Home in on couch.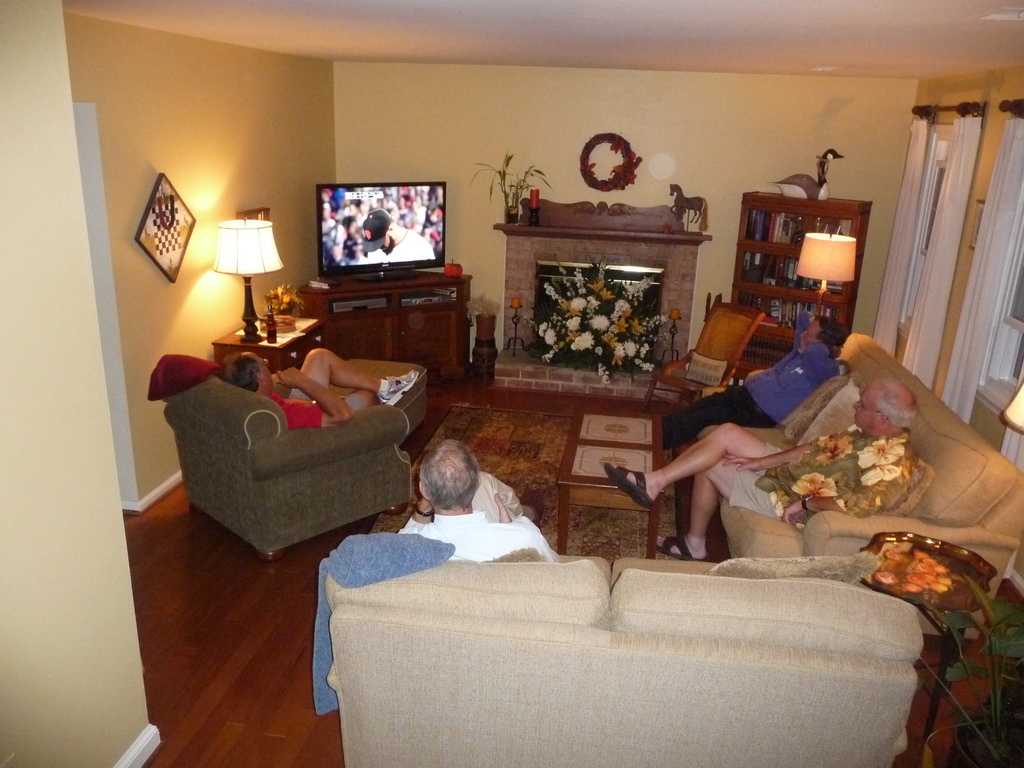
Homed in at 705,332,1023,644.
